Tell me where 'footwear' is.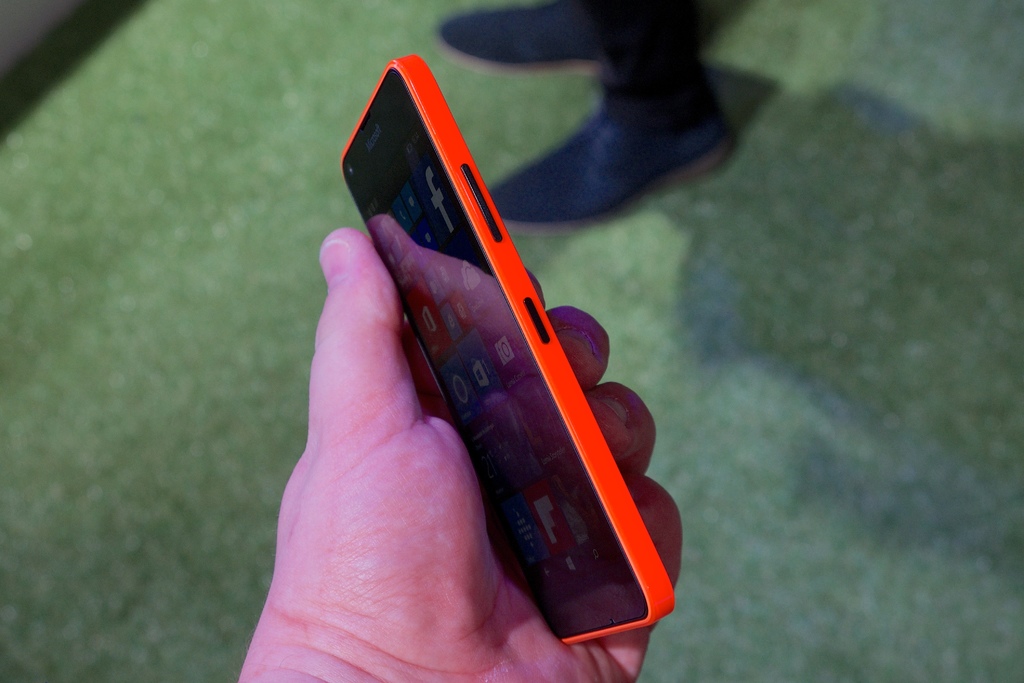
'footwear' is at [518, 78, 728, 231].
